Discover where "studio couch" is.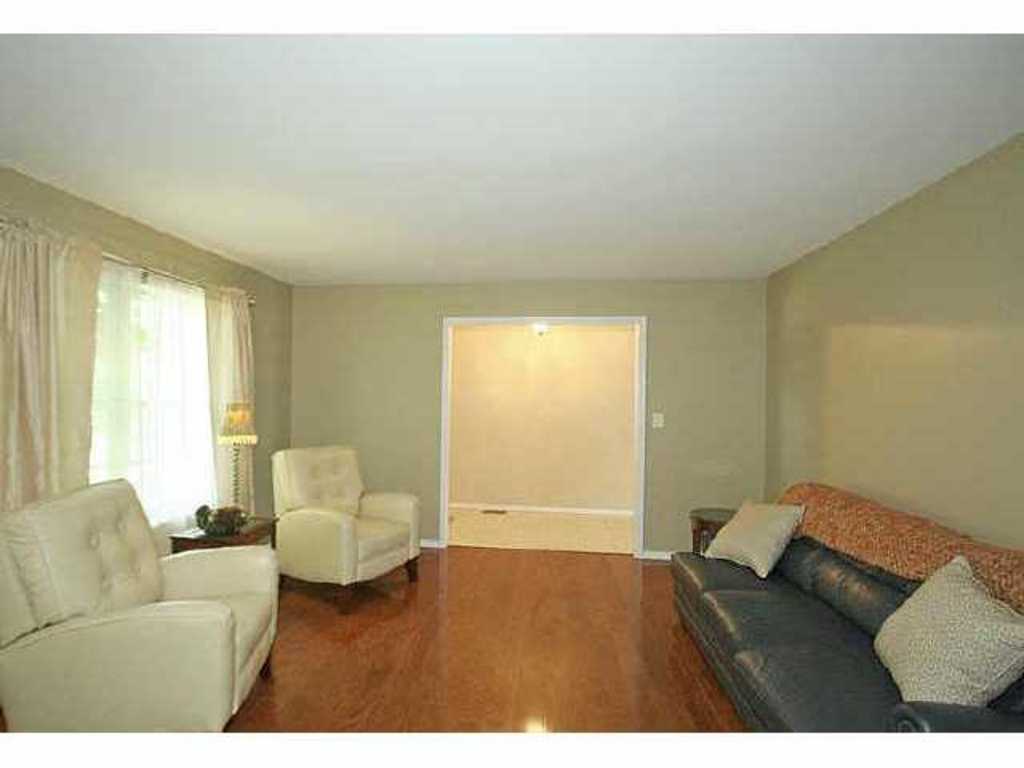
Discovered at x1=659 y1=466 x2=1021 y2=730.
